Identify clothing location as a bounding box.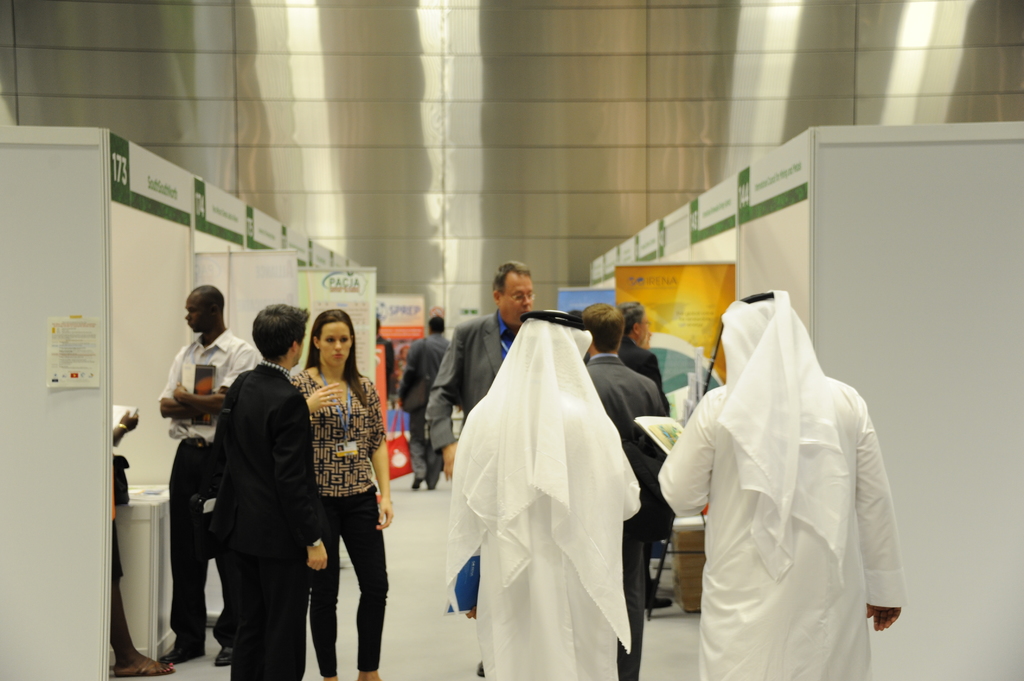
(x1=217, y1=359, x2=323, y2=680).
